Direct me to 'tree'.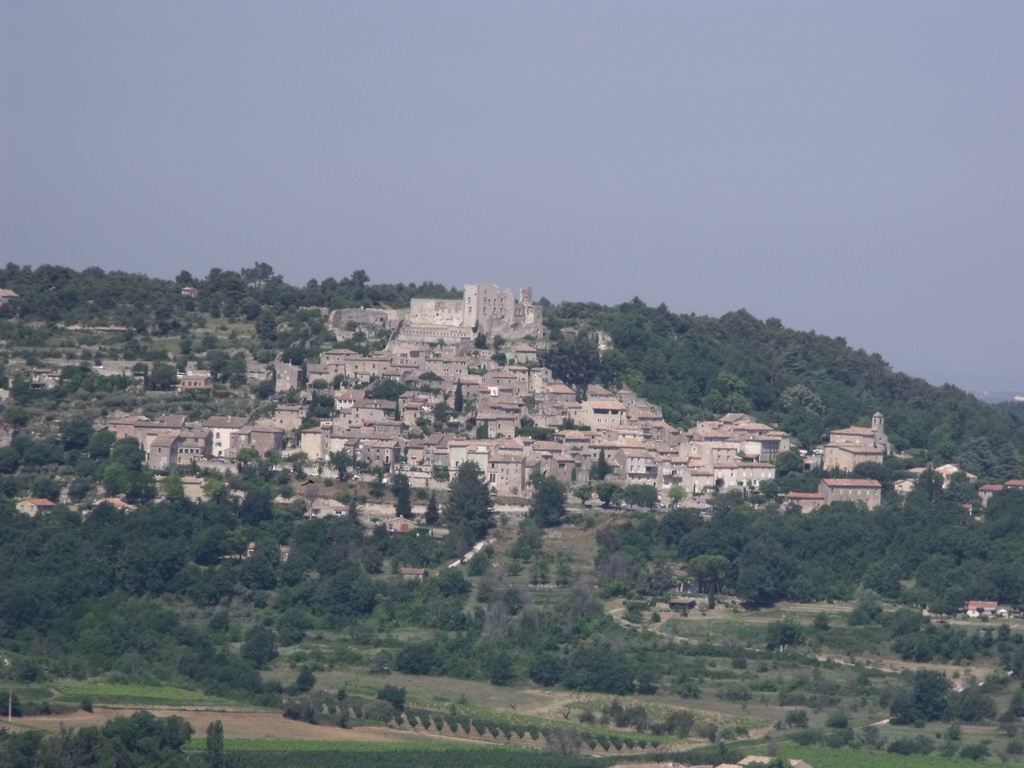
Direction: locate(534, 324, 616, 416).
